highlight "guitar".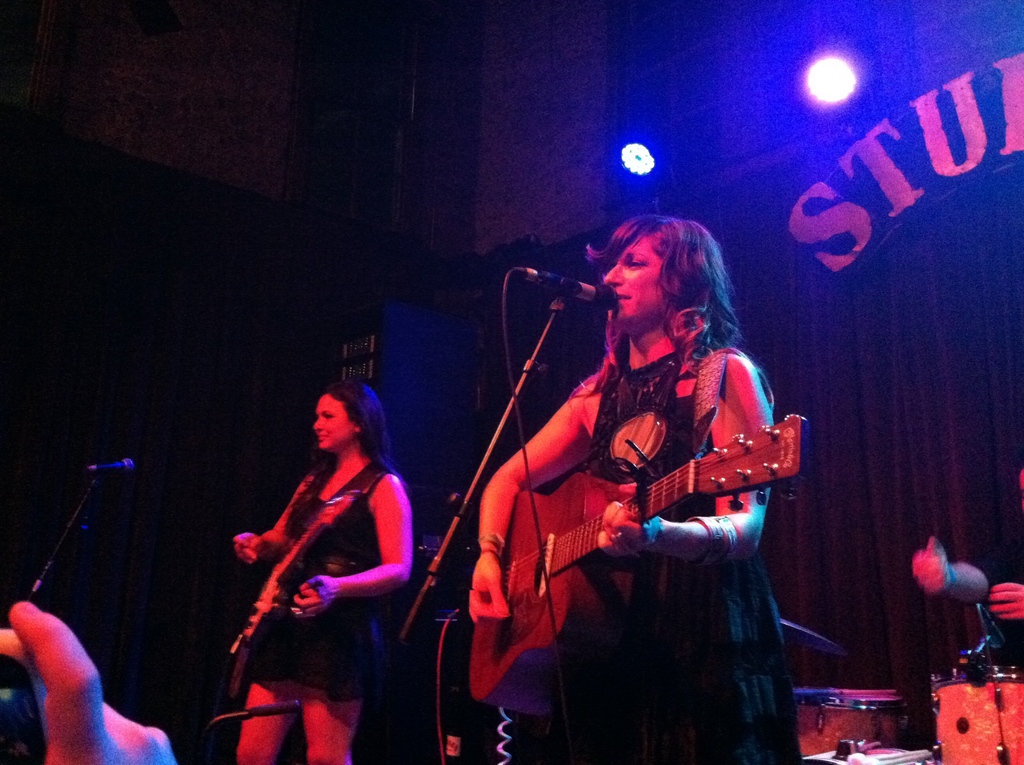
Highlighted region: box(466, 365, 811, 666).
